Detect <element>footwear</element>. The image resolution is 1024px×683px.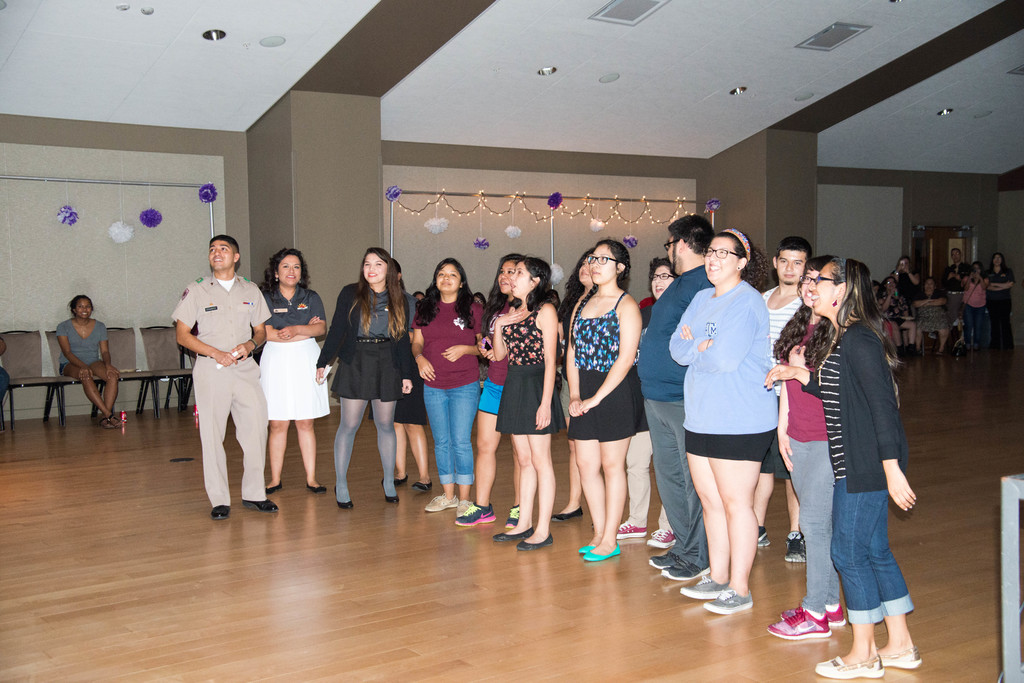
select_region(451, 502, 499, 525).
